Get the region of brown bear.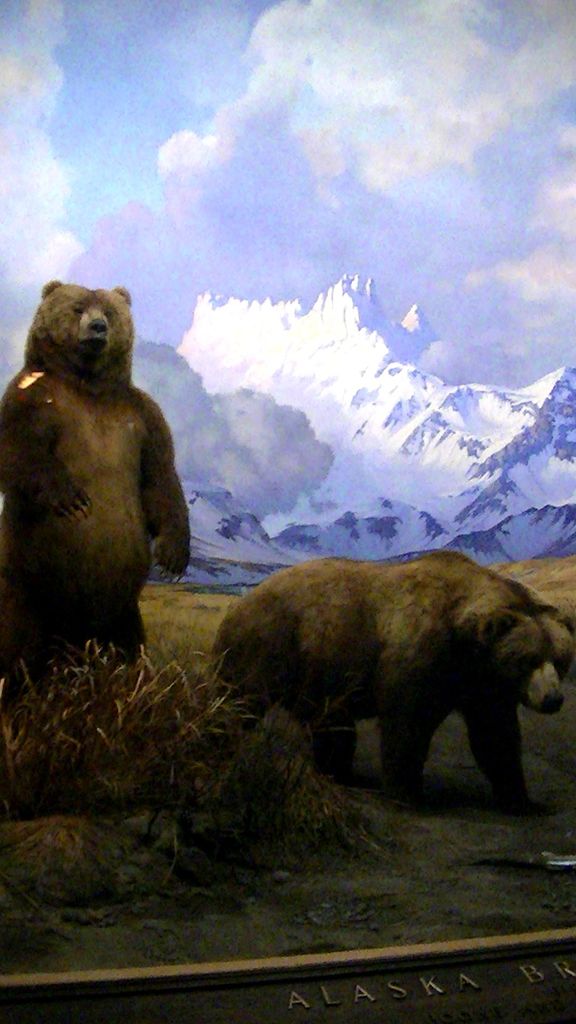
bbox=(211, 557, 575, 808).
